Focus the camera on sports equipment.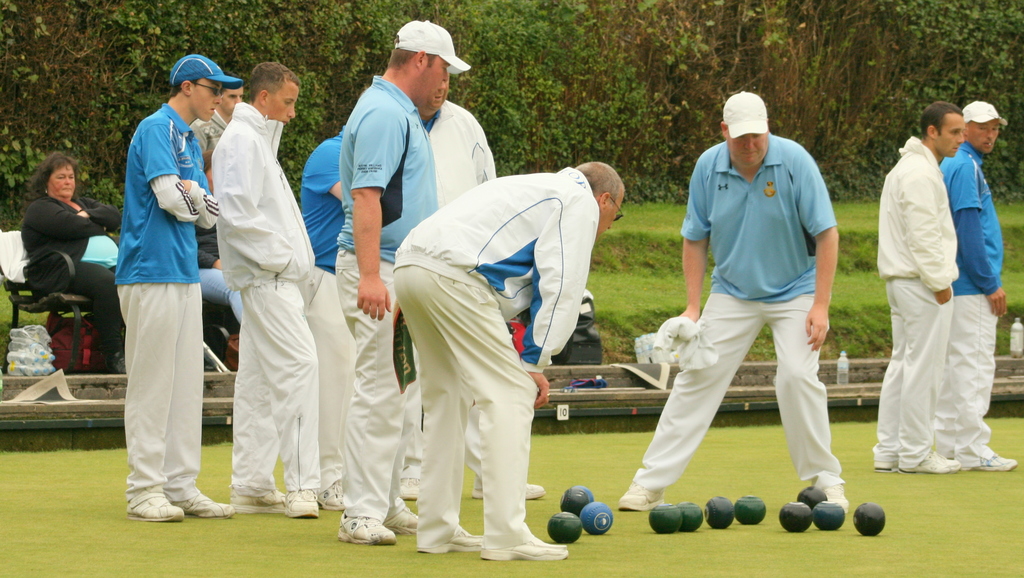
Focus region: <region>650, 504, 683, 534</region>.
